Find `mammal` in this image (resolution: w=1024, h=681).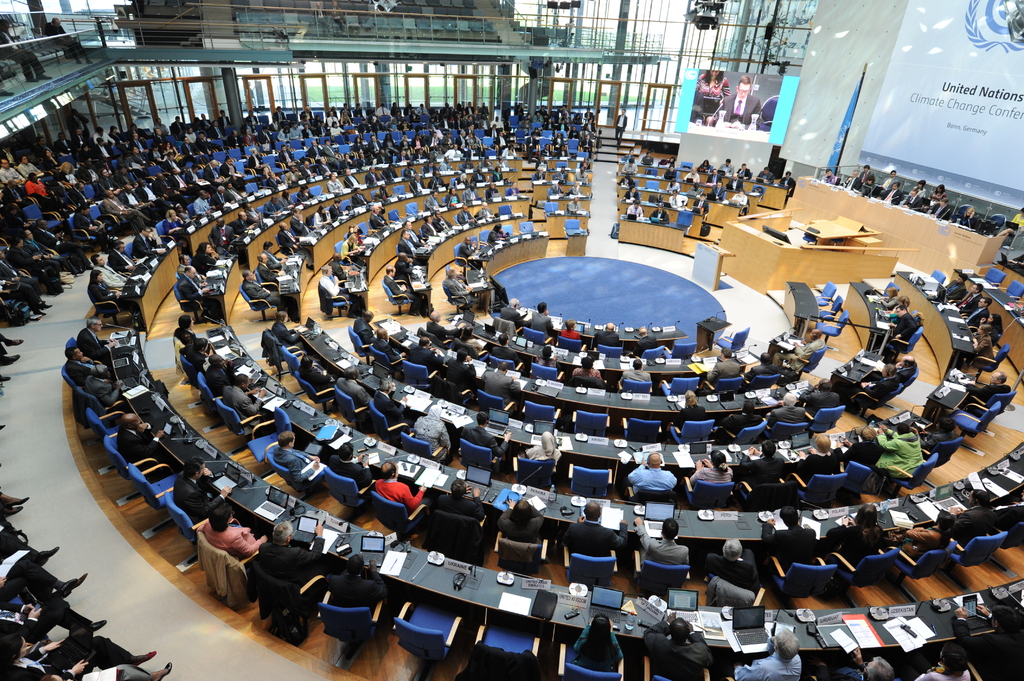
952:603:1023:680.
